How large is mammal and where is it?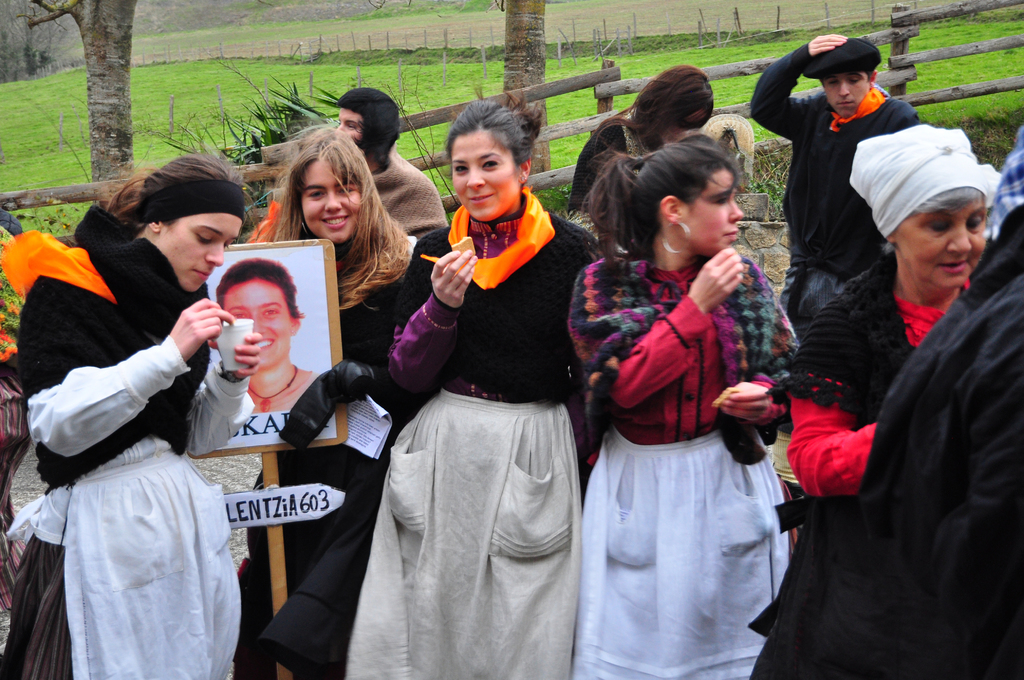
Bounding box: pyautogui.locateOnScreen(257, 117, 426, 679).
